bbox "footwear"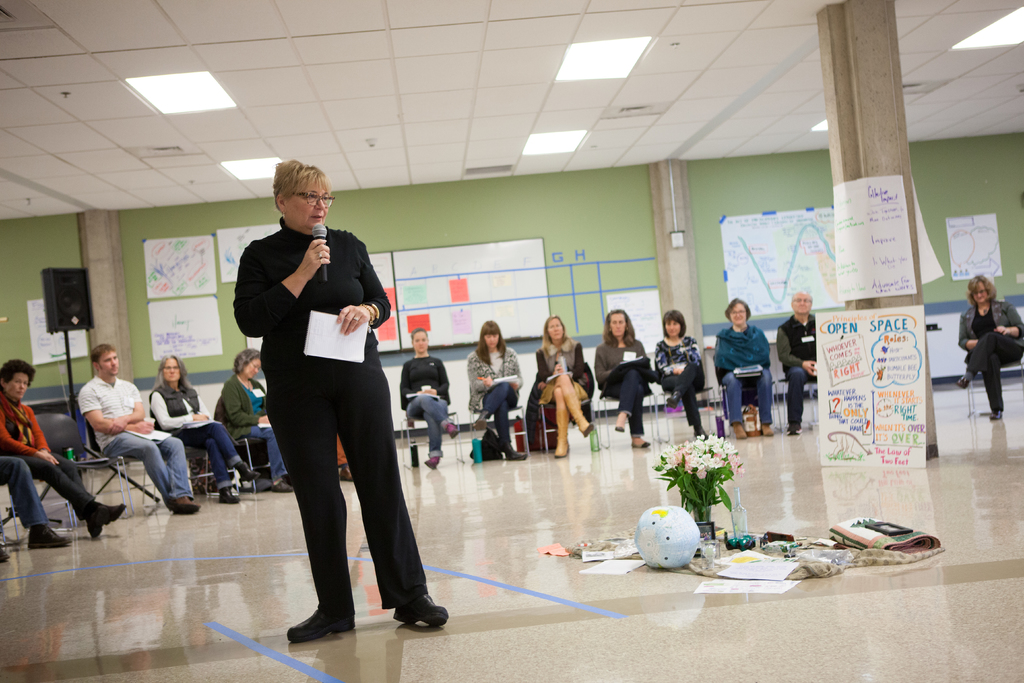
box(282, 585, 356, 654)
